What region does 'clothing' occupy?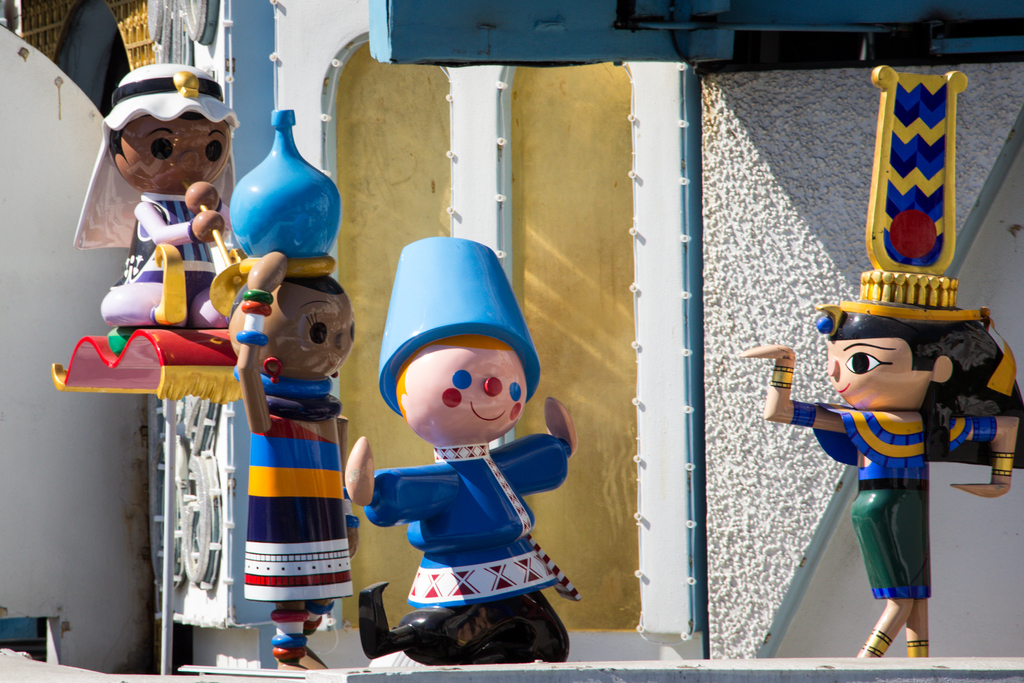
pyautogui.locateOnScreen(102, 193, 240, 322).
